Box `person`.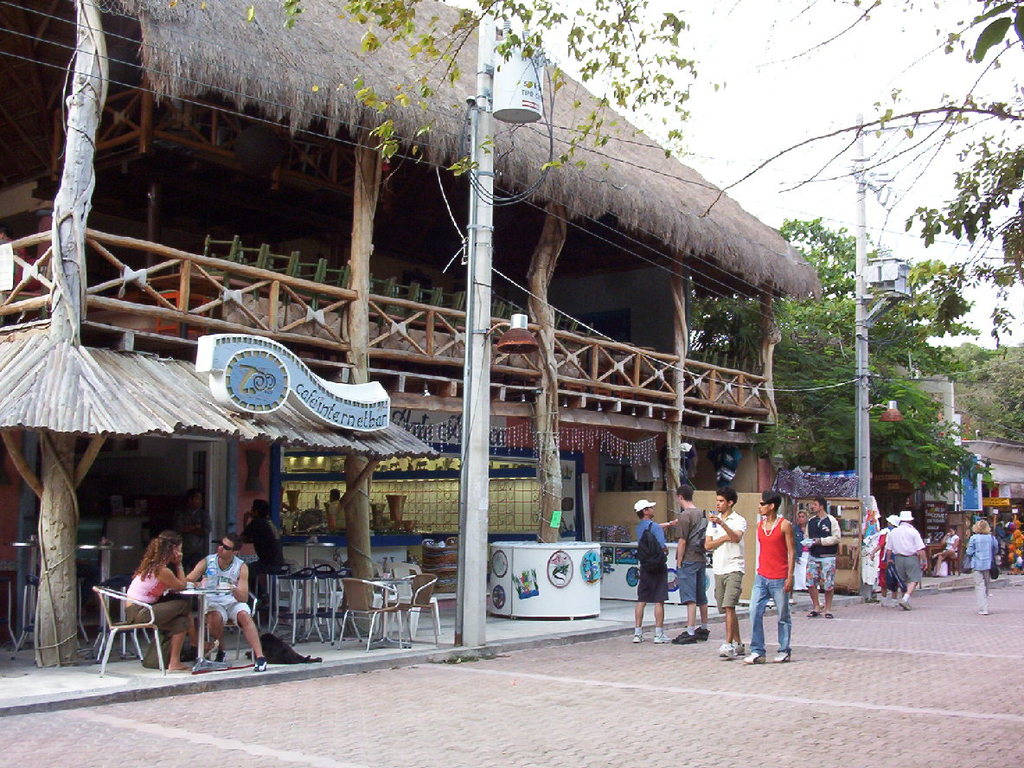
select_region(123, 526, 211, 673).
